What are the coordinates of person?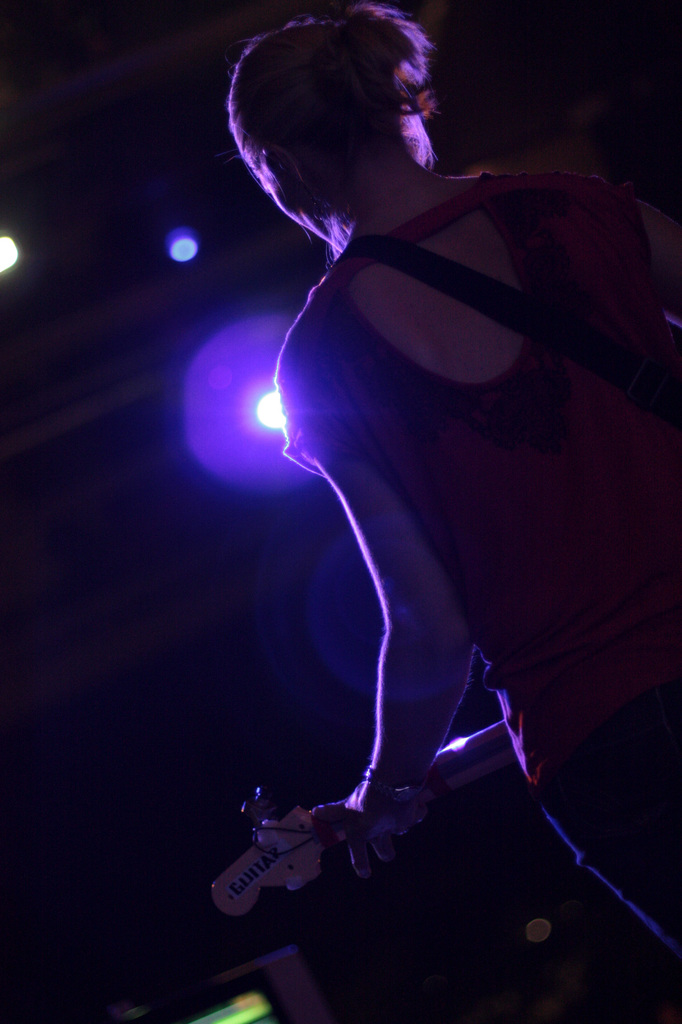
rect(228, 1, 681, 954).
